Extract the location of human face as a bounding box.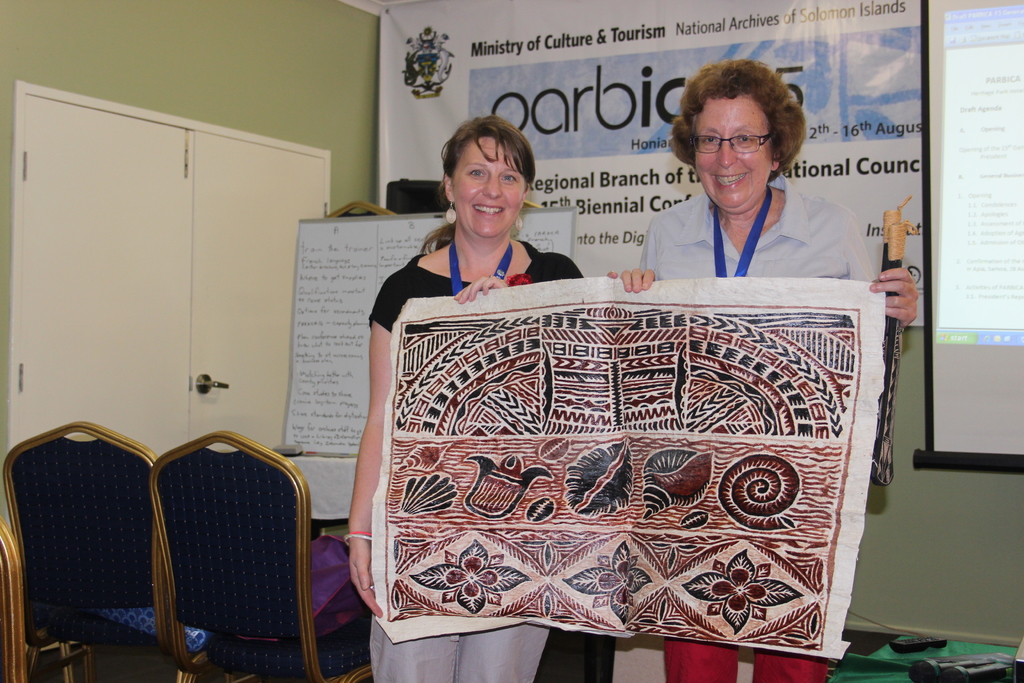
451/136/525/240.
